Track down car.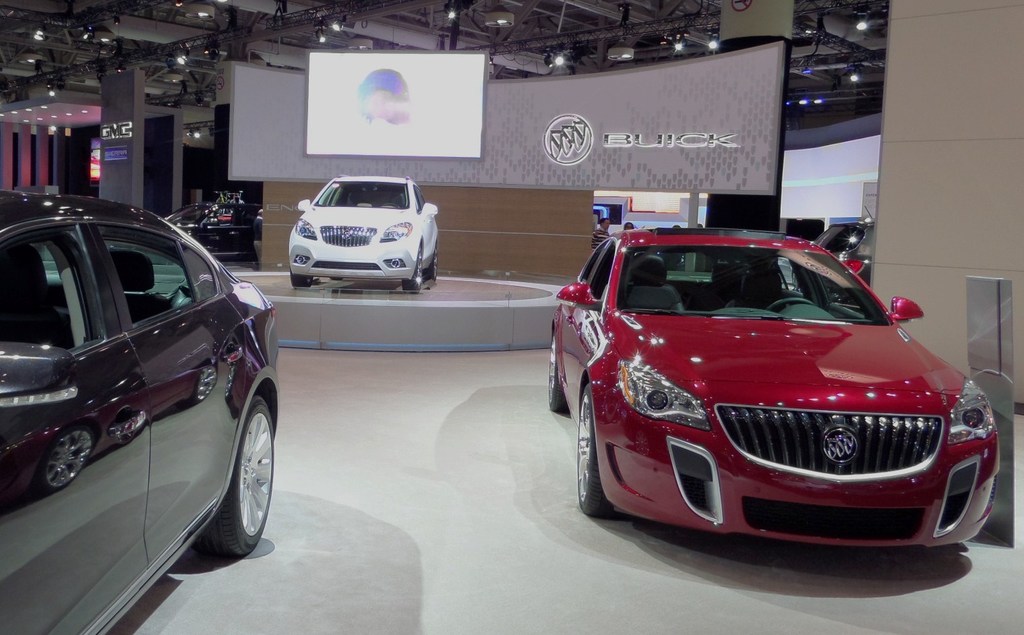
Tracked to 558/224/987/565.
